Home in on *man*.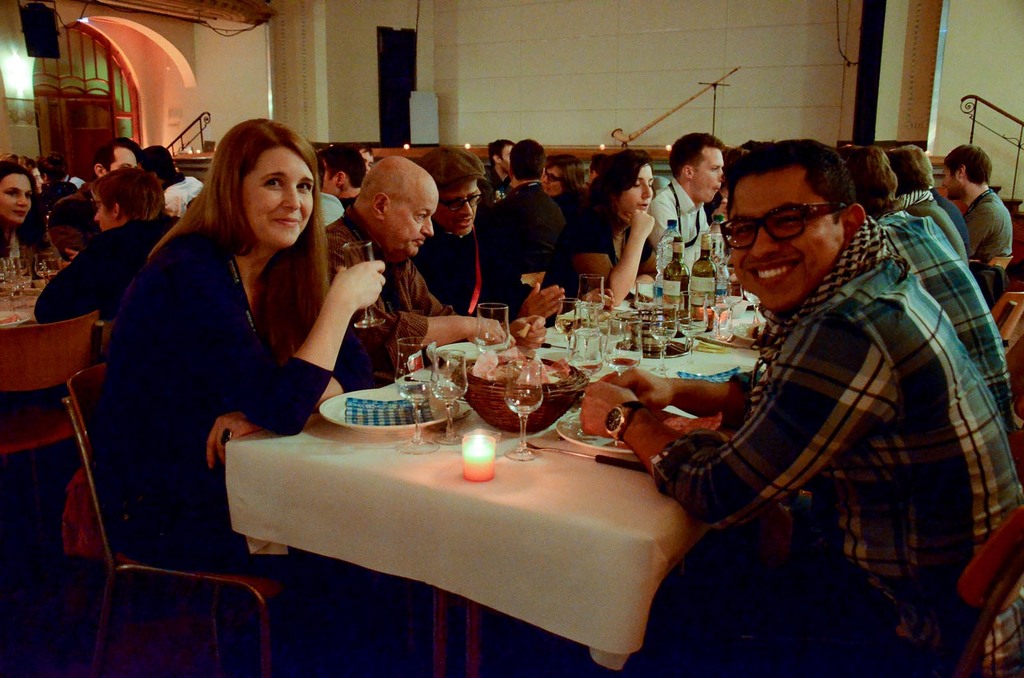
Homed in at locate(93, 136, 145, 176).
